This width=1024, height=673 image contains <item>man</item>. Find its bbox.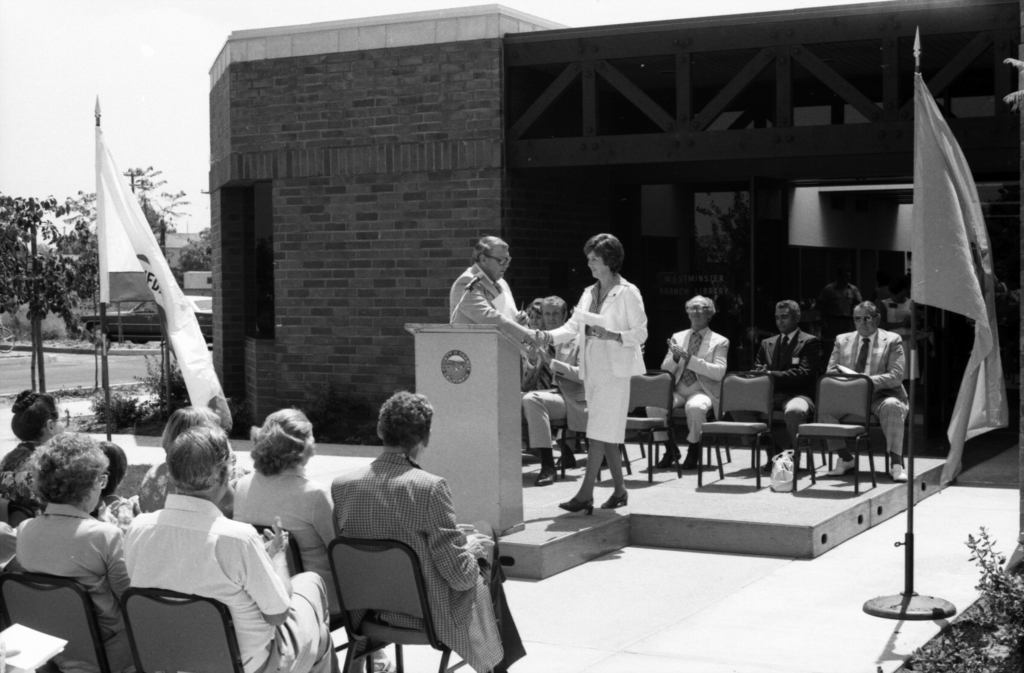
(x1=123, y1=423, x2=332, y2=672).
